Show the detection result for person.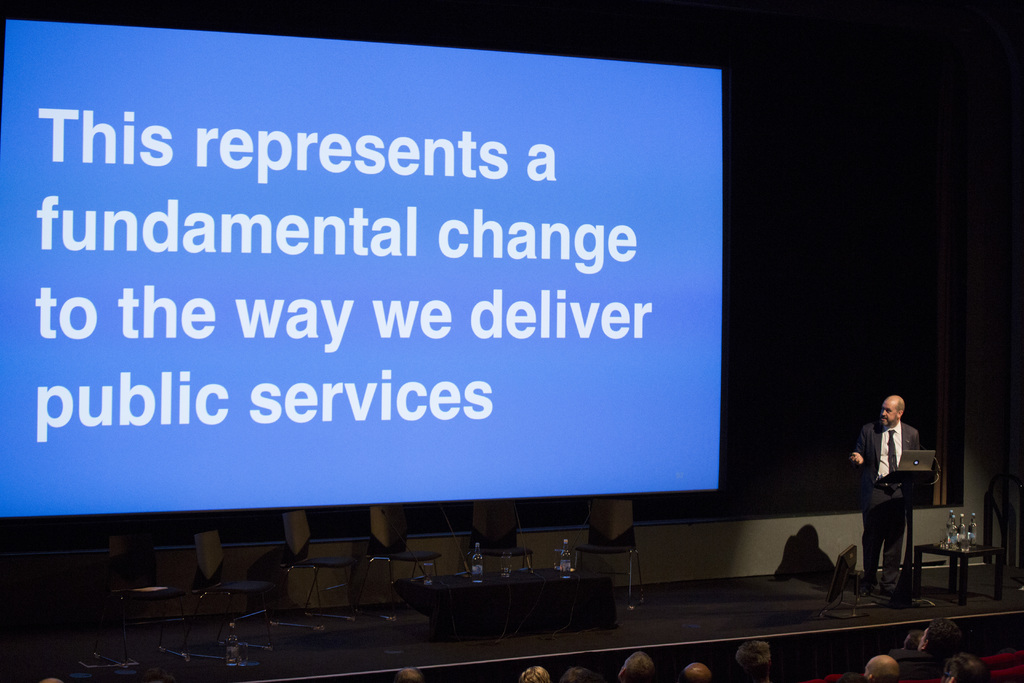
detection(851, 388, 929, 603).
